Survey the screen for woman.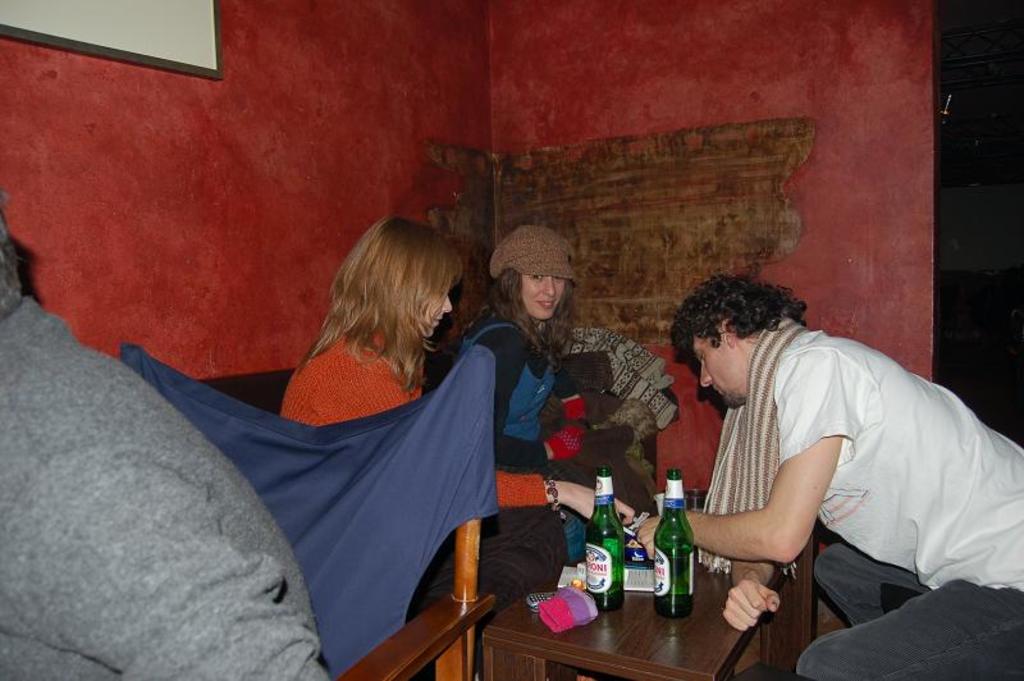
Survey found: <bbox>453, 225, 659, 548</bbox>.
